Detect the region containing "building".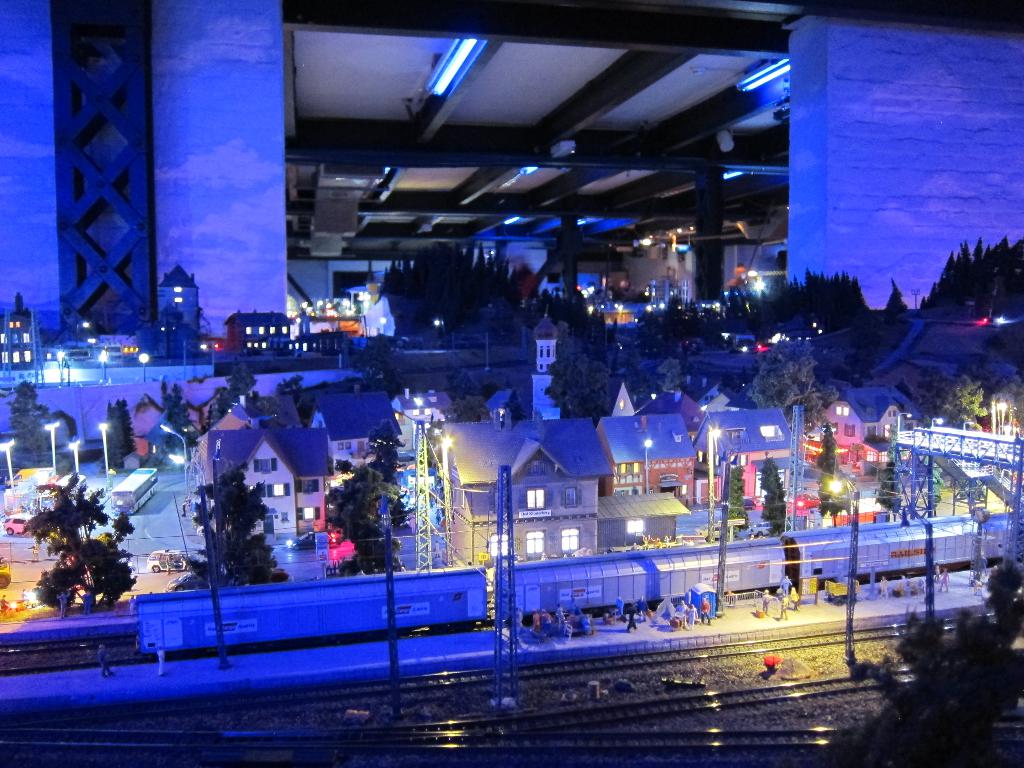
(804,385,916,449).
